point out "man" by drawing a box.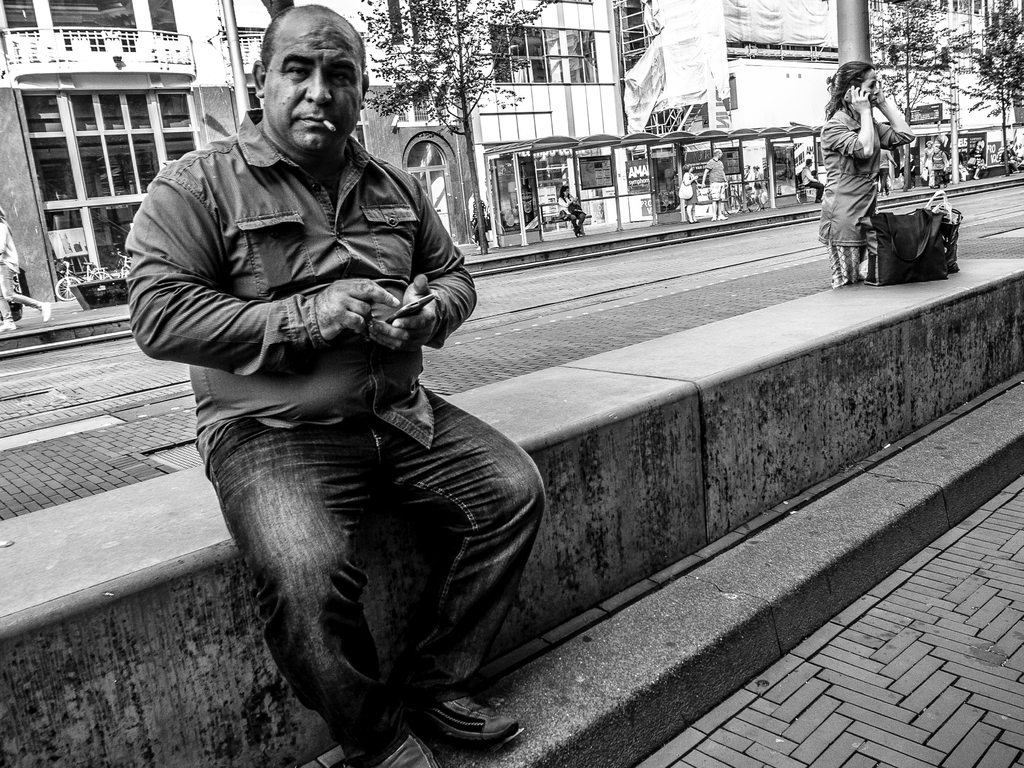
bbox=(138, 18, 573, 760).
